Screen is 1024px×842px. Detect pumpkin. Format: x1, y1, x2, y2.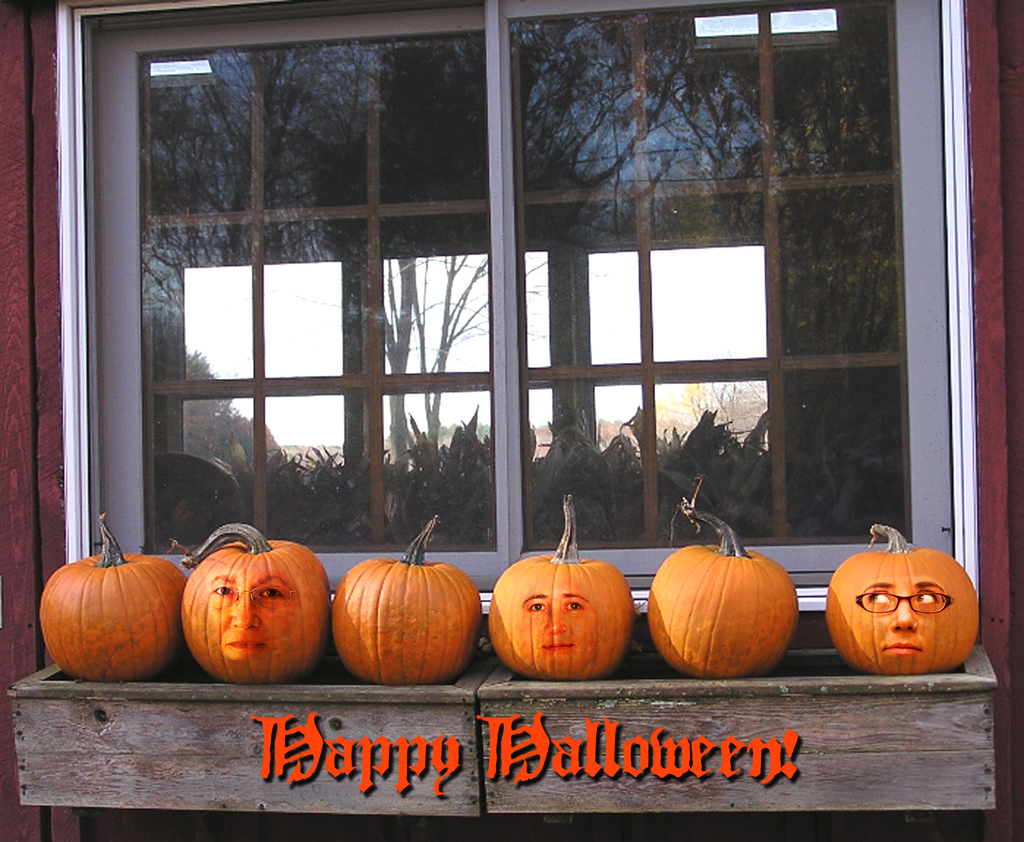
486, 488, 636, 678.
